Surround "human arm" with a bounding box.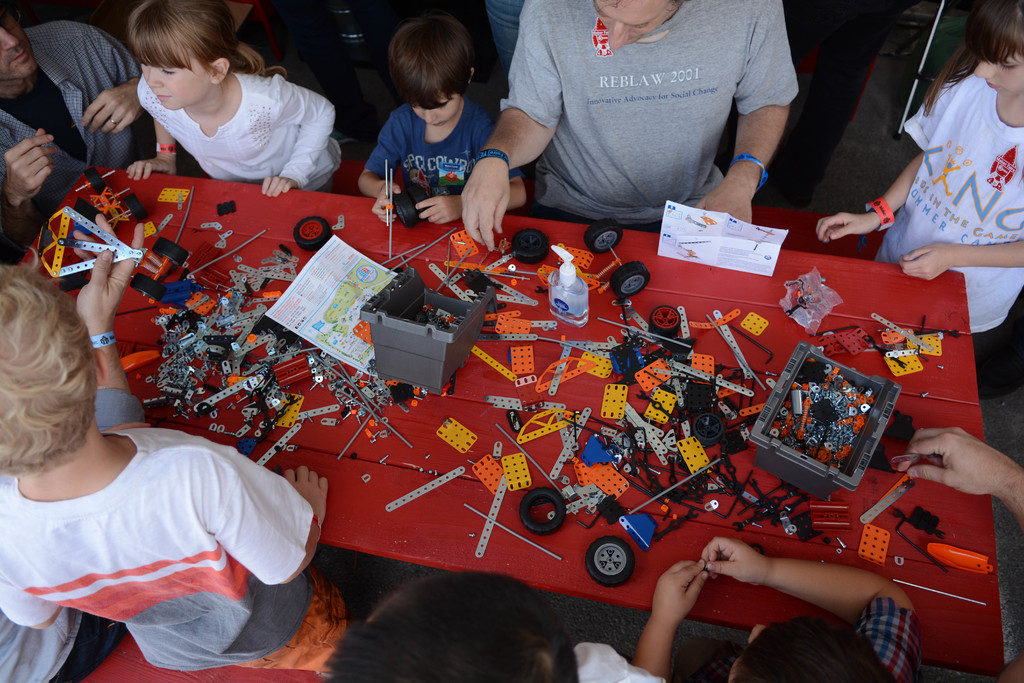
(x1=808, y1=72, x2=968, y2=243).
